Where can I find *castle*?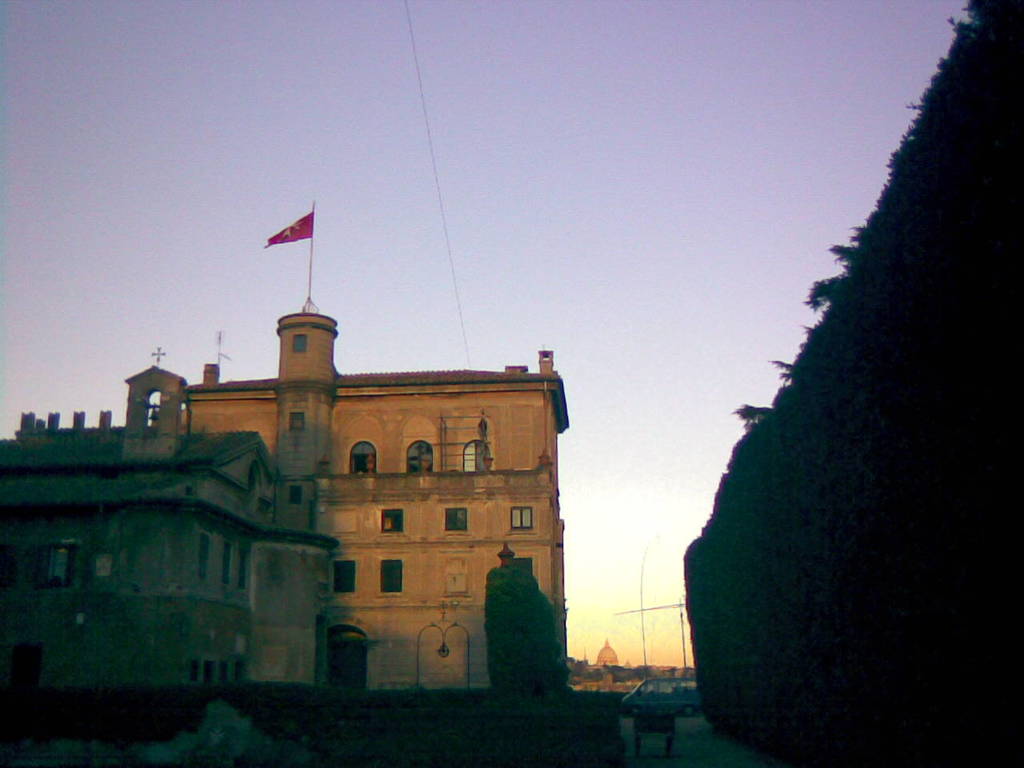
You can find it at [0,296,569,767].
